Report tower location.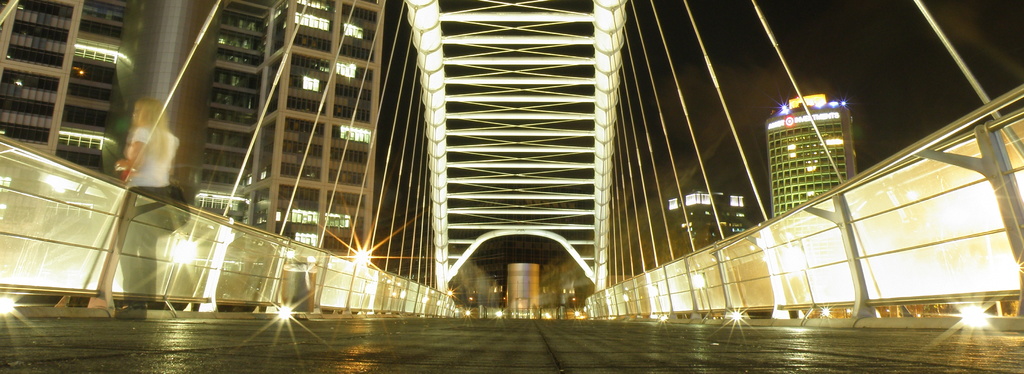
Report: 668:161:752:254.
